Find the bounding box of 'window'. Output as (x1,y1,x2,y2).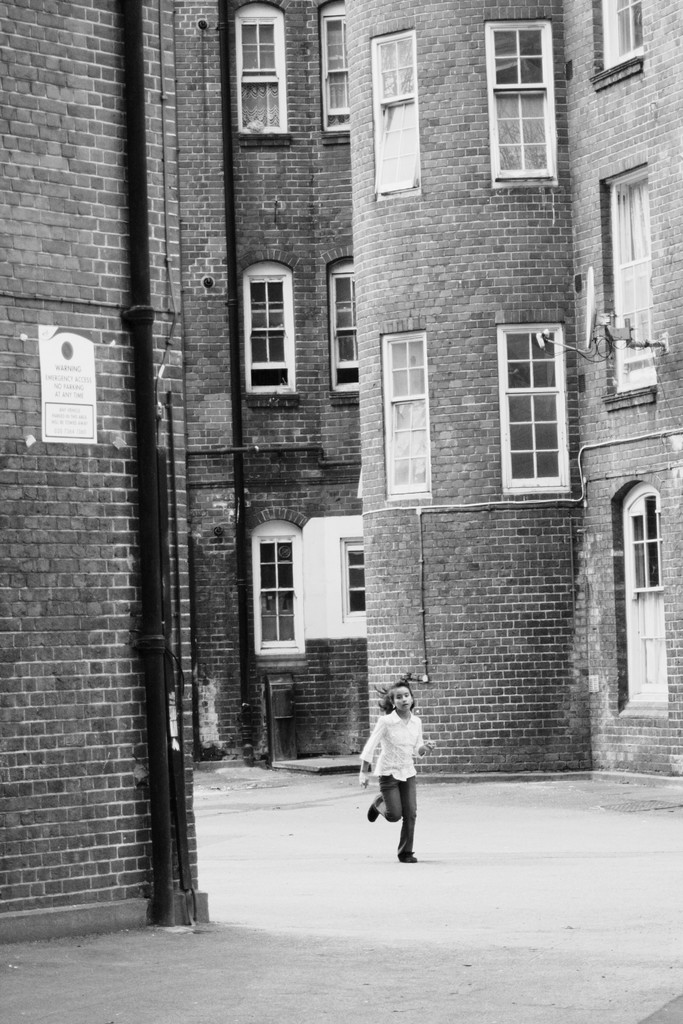
(317,1,351,132).
